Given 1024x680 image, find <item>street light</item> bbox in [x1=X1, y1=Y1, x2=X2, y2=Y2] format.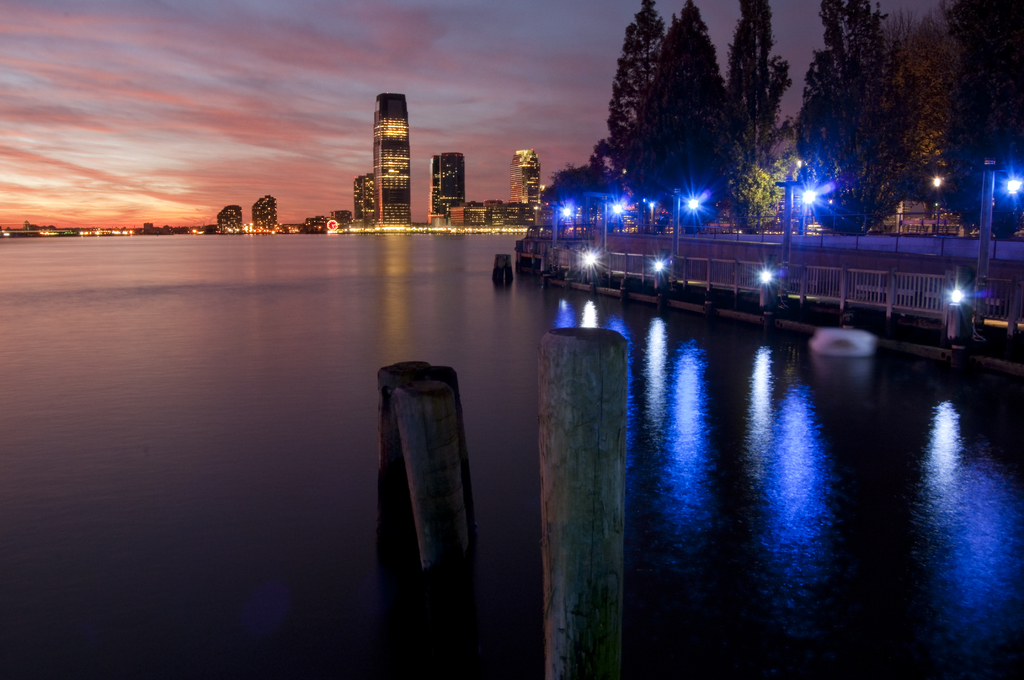
[x1=673, y1=190, x2=703, y2=259].
